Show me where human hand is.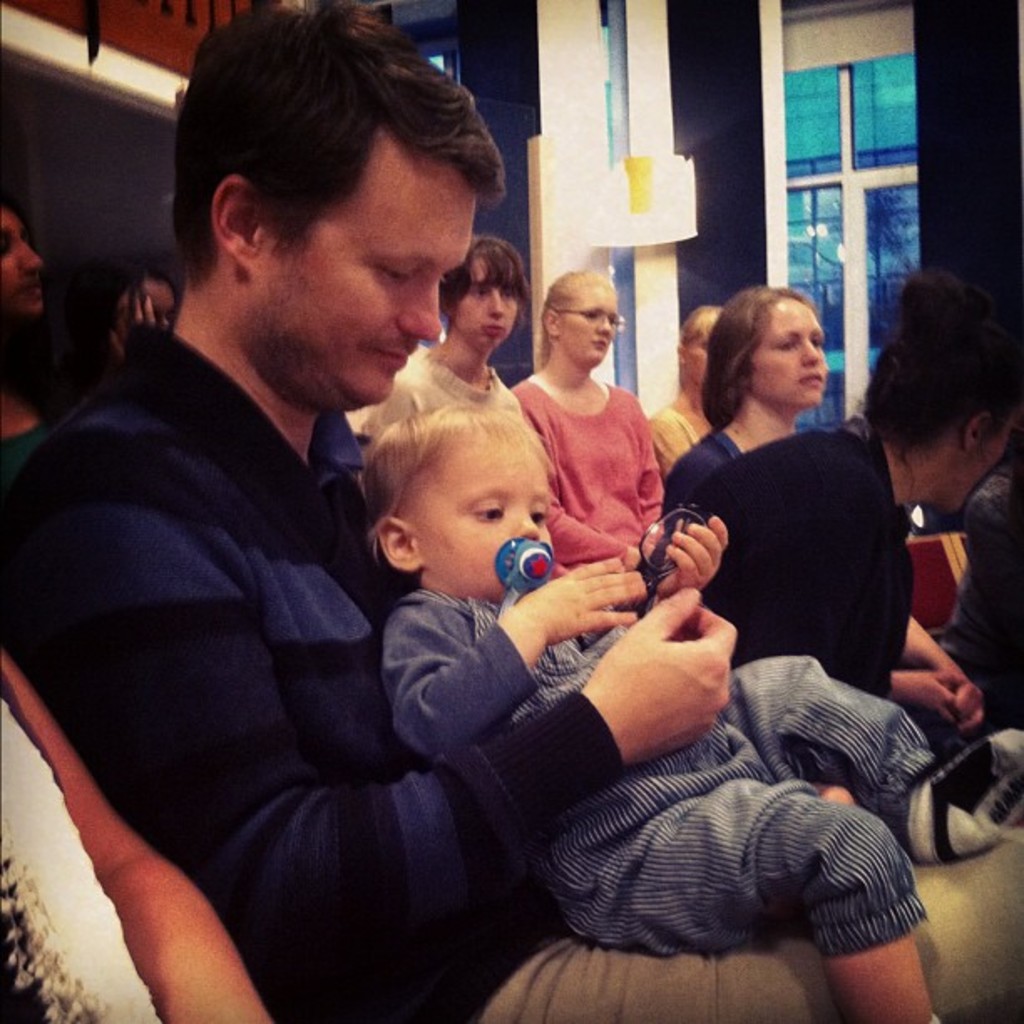
human hand is at bbox=(520, 552, 648, 658).
